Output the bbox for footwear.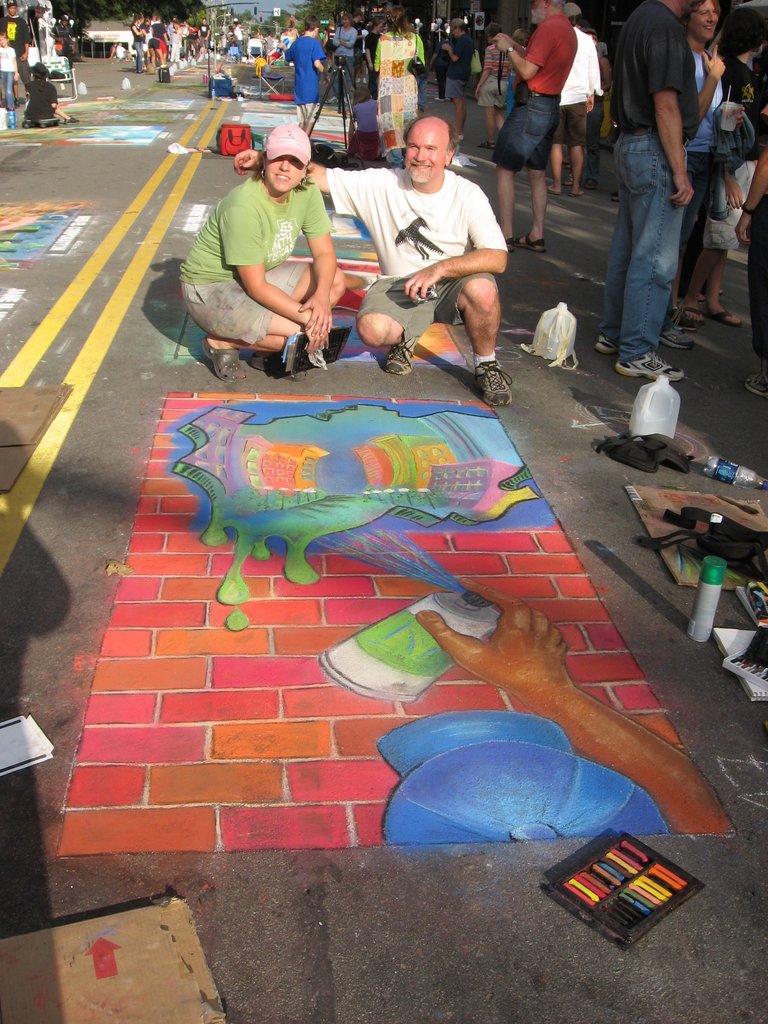
pyautogui.locateOnScreen(678, 313, 696, 332).
